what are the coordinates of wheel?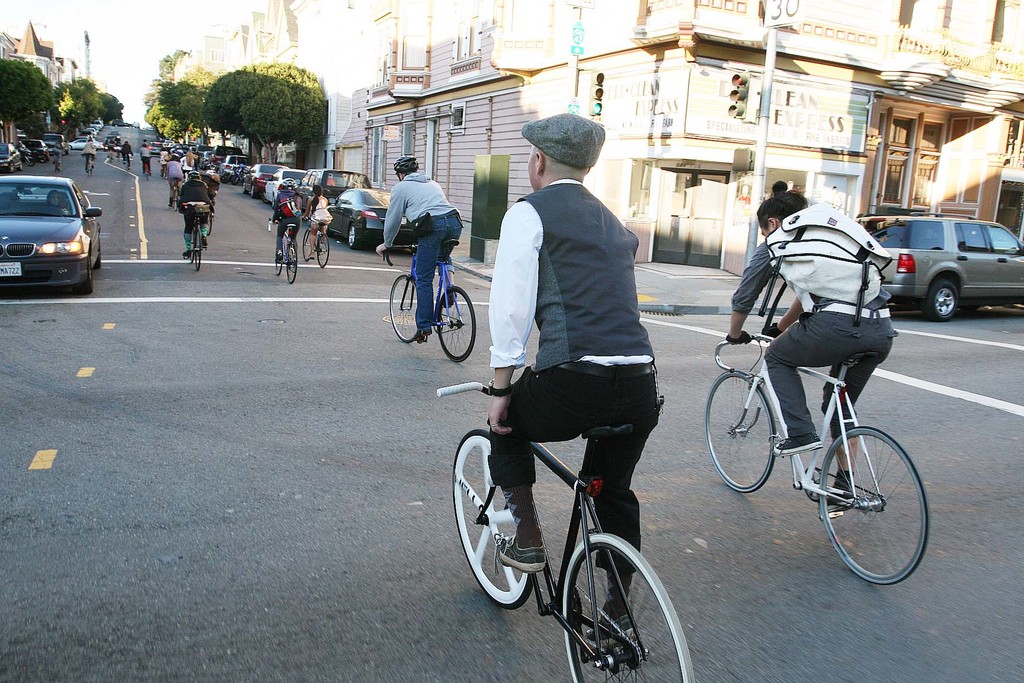
(left=250, top=185, right=258, bottom=197).
